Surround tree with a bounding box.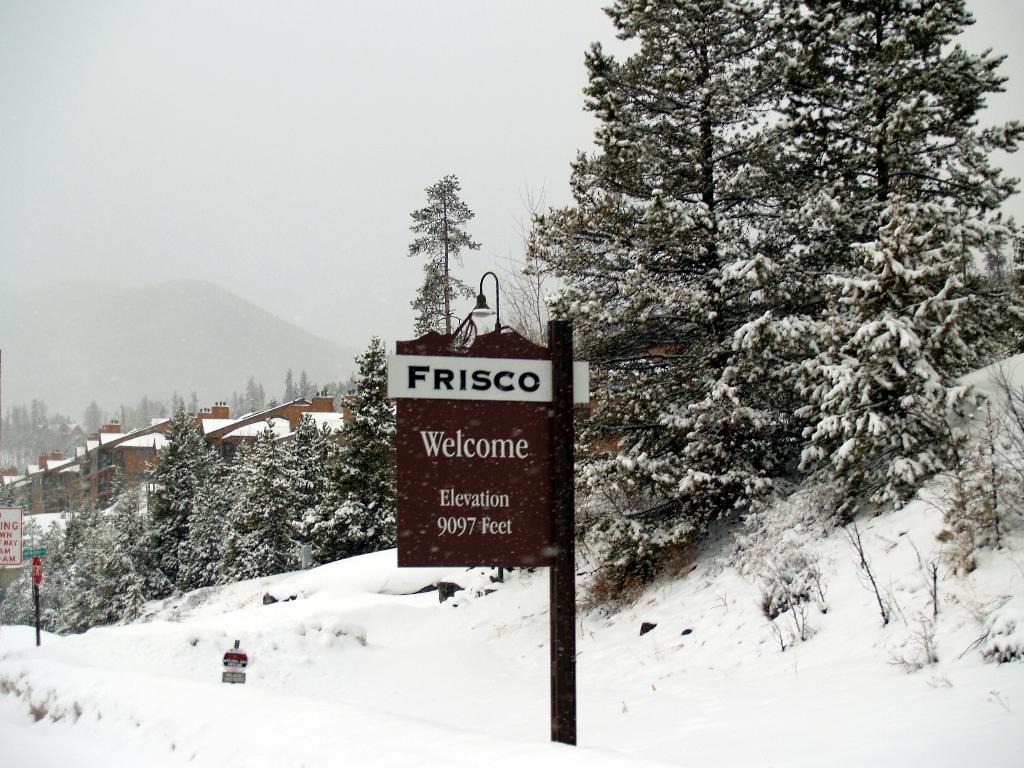
<region>212, 414, 304, 586</region>.
